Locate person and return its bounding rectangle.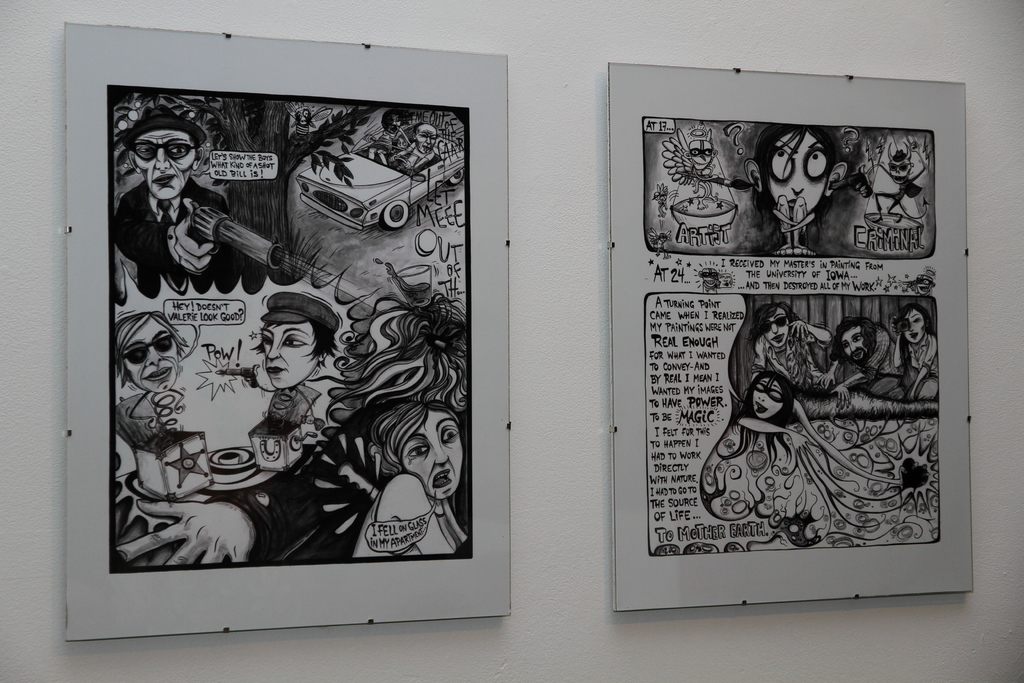
890 304 941 402.
